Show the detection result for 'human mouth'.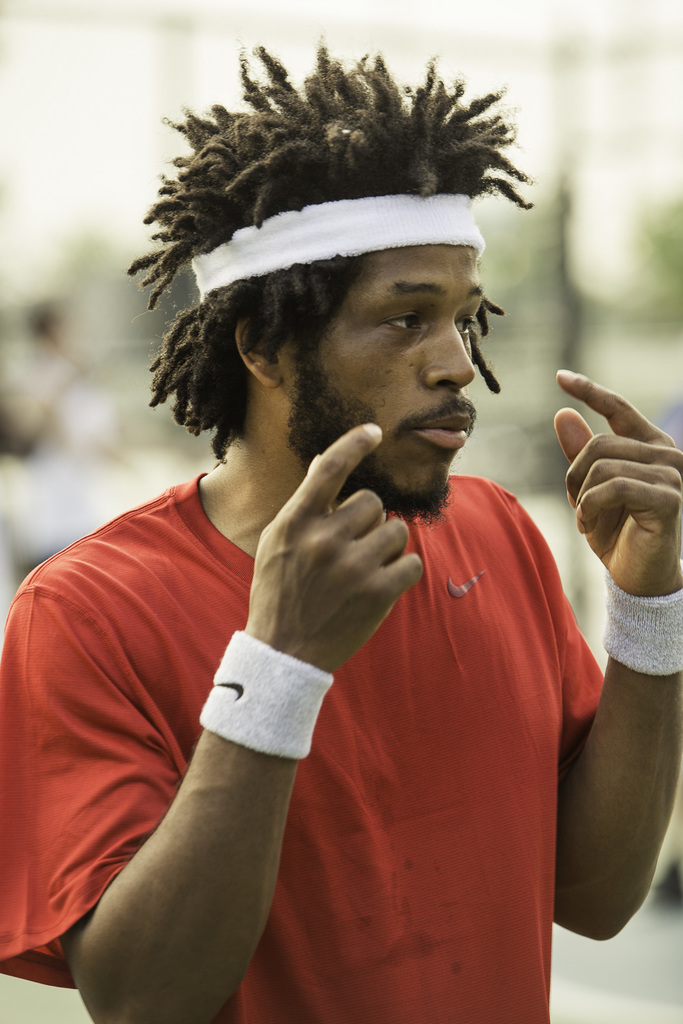
crop(408, 395, 486, 456).
